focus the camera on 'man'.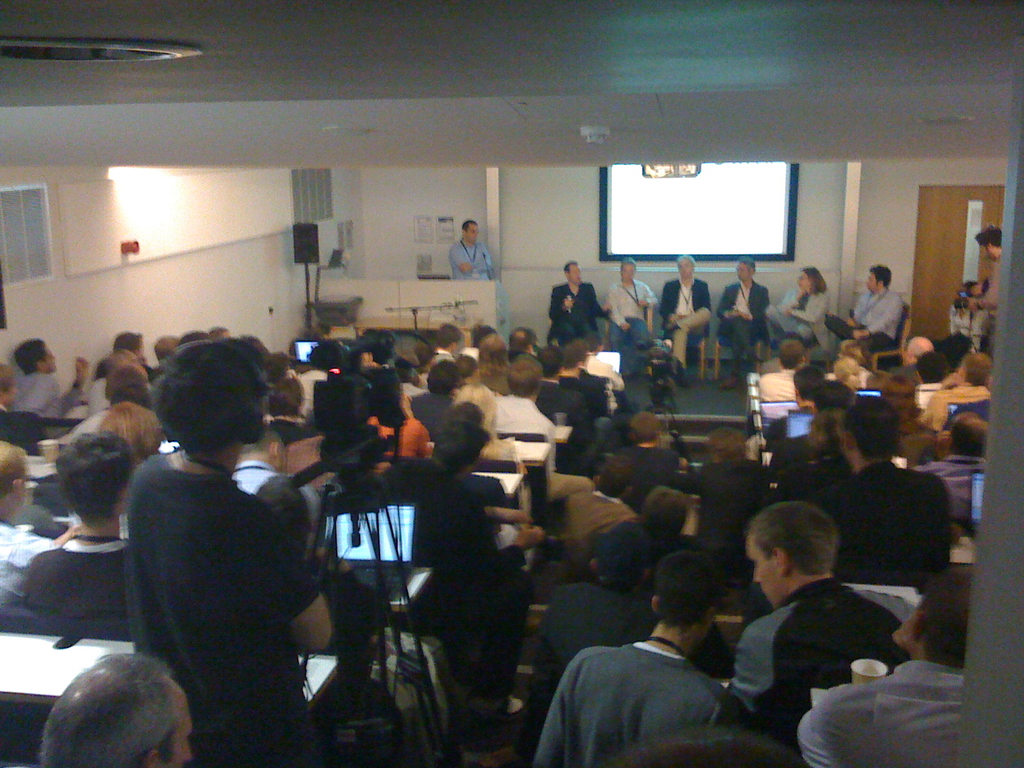
Focus region: rect(700, 513, 906, 751).
